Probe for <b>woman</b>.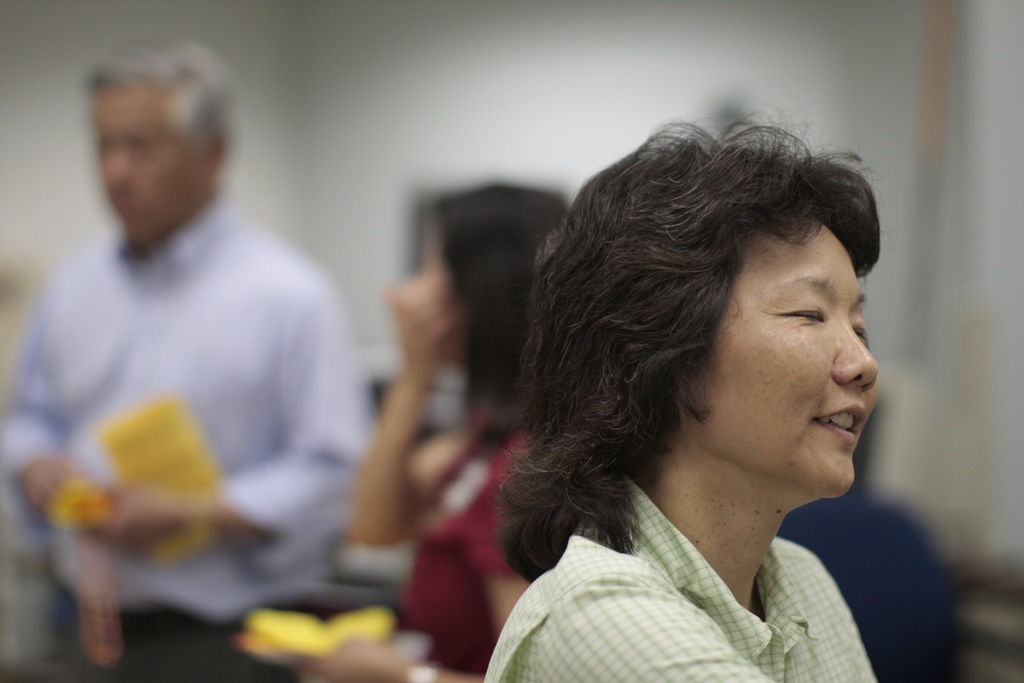
Probe result: [left=289, top=179, right=569, bottom=682].
